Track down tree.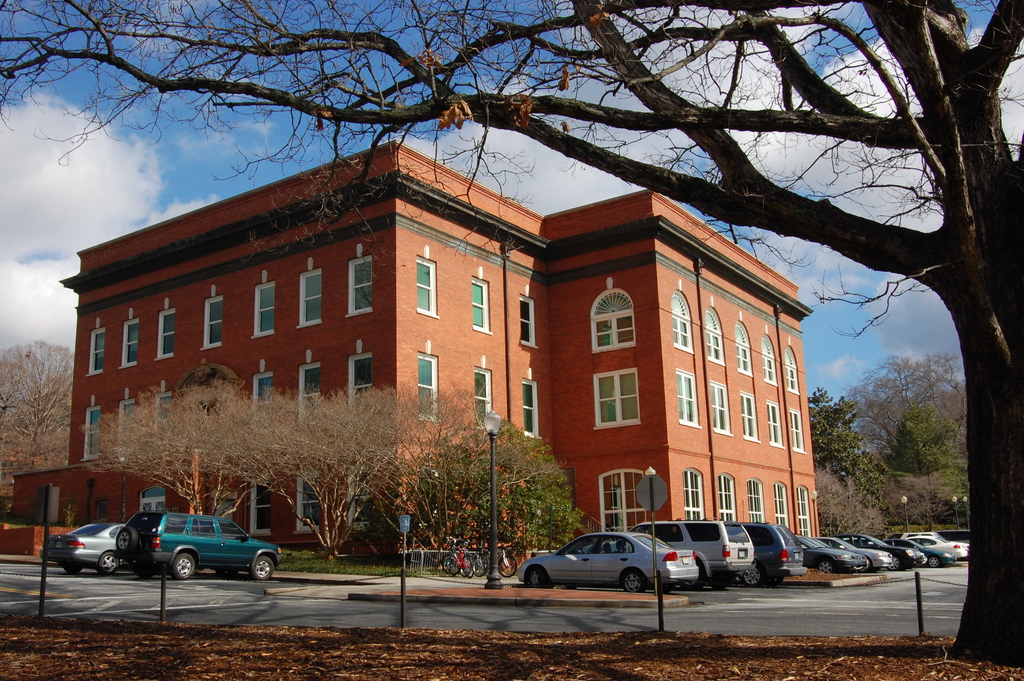
Tracked to bbox(0, 333, 77, 502).
